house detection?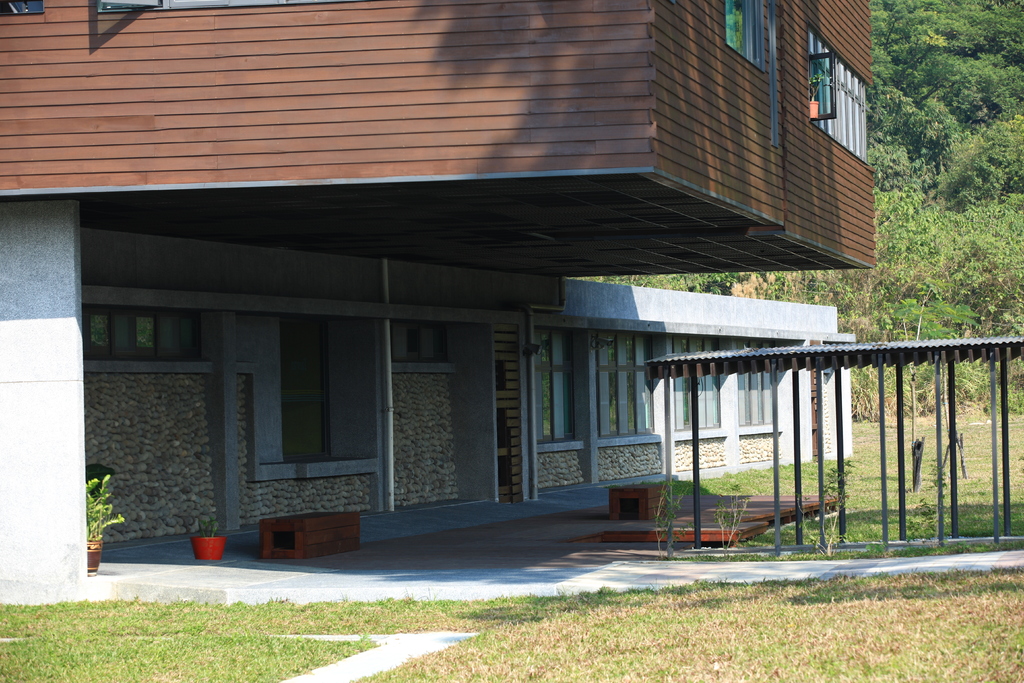
pyautogui.locateOnScreen(28, 21, 927, 572)
